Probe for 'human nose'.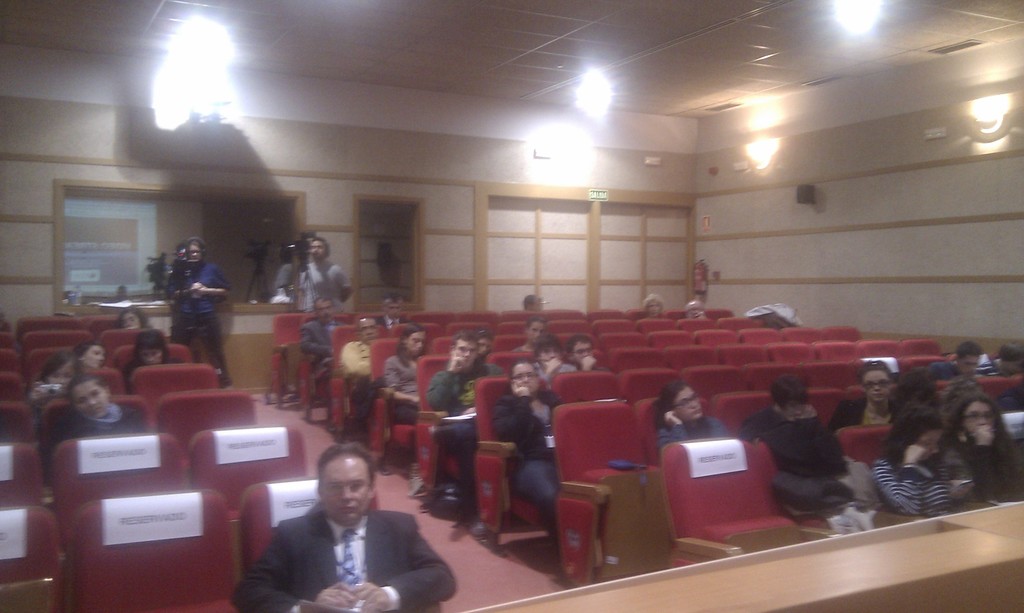
Probe result: select_region(342, 485, 352, 497).
